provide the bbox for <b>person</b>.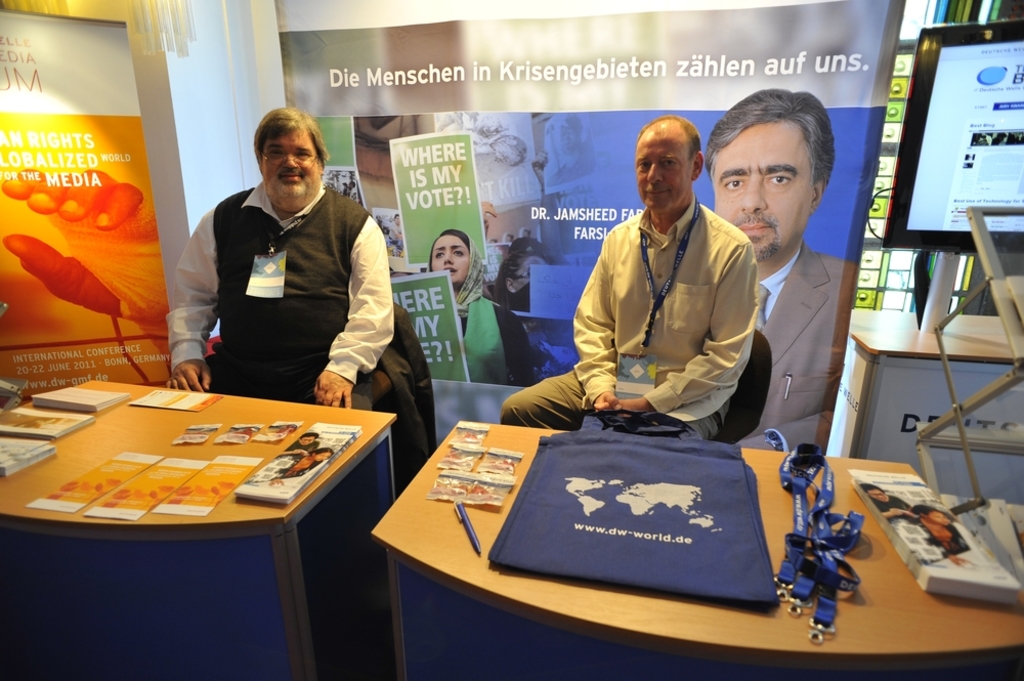
box=[418, 225, 528, 389].
